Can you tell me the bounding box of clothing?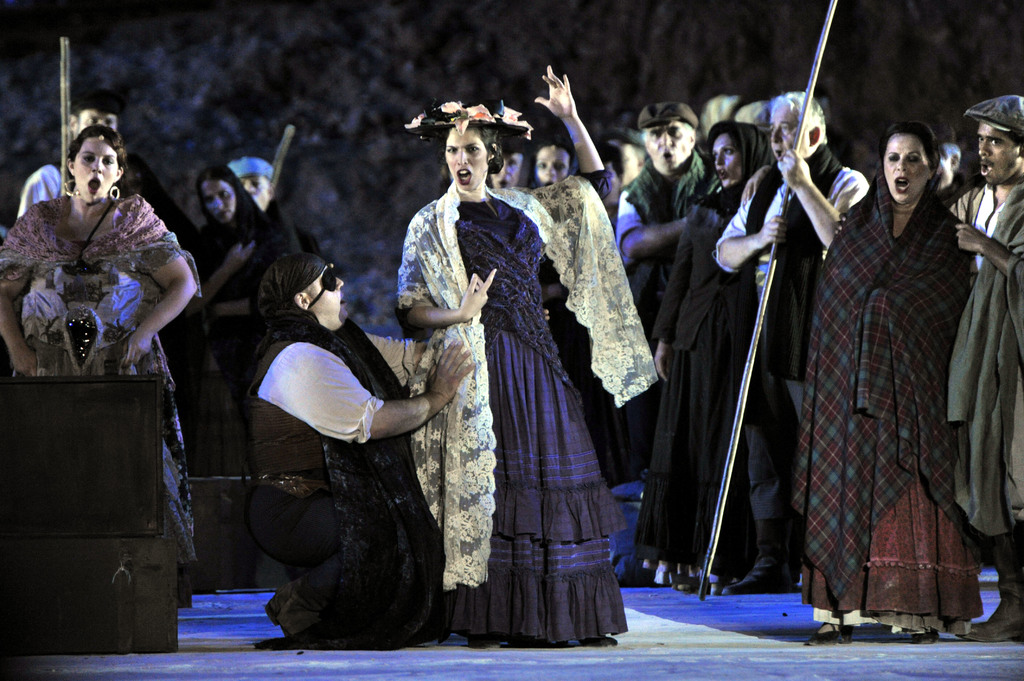
BBox(701, 144, 872, 594).
